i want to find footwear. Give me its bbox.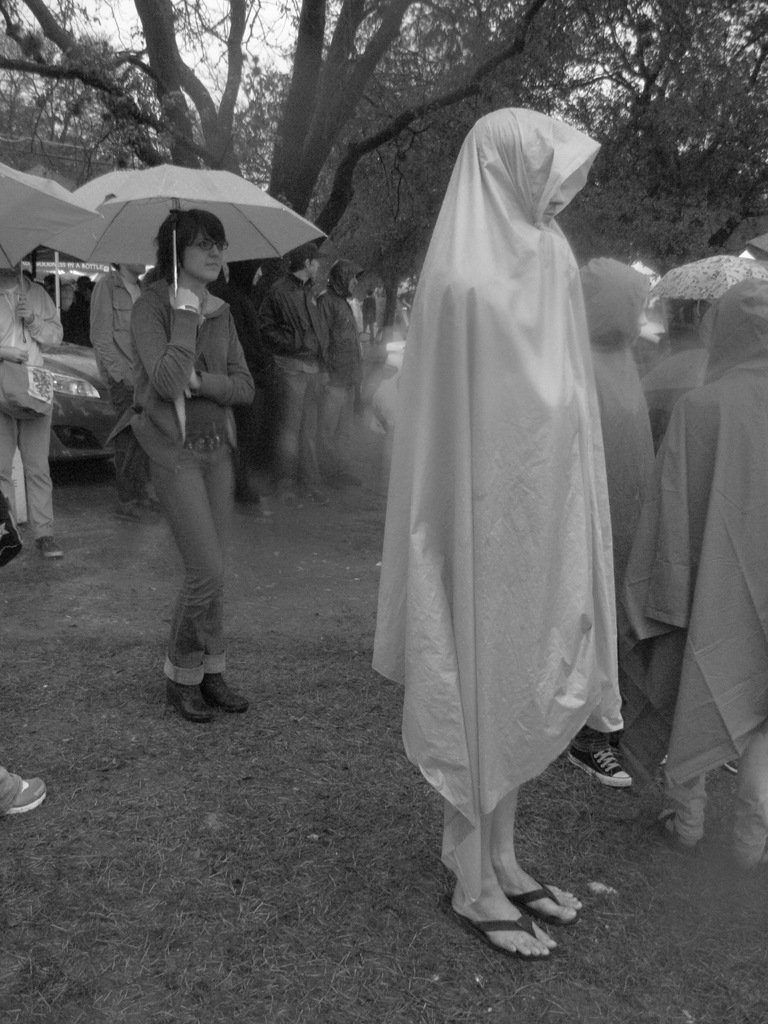
276:496:298:515.
